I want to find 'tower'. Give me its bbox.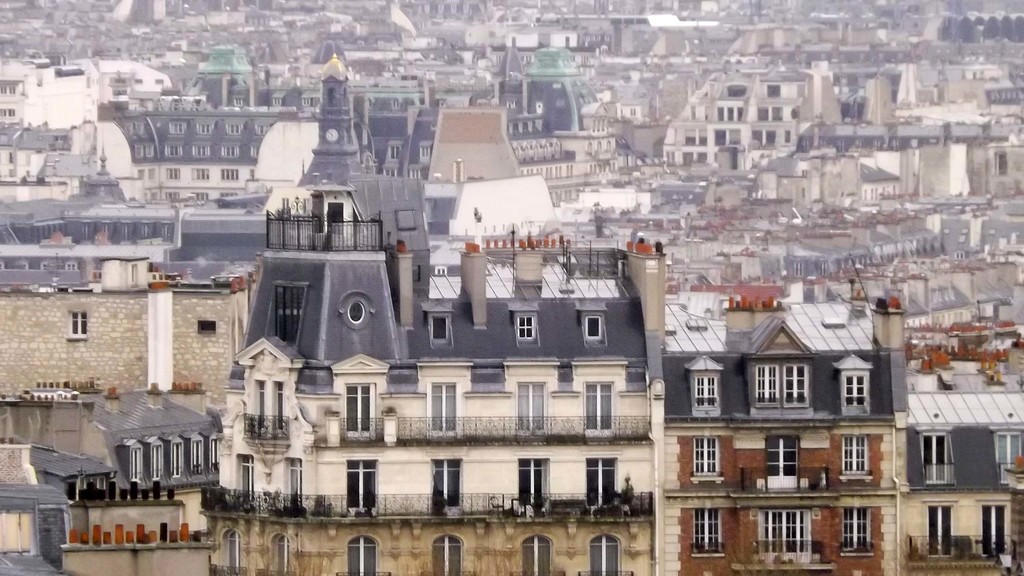
l=867, t=289, r=911, b=419.
